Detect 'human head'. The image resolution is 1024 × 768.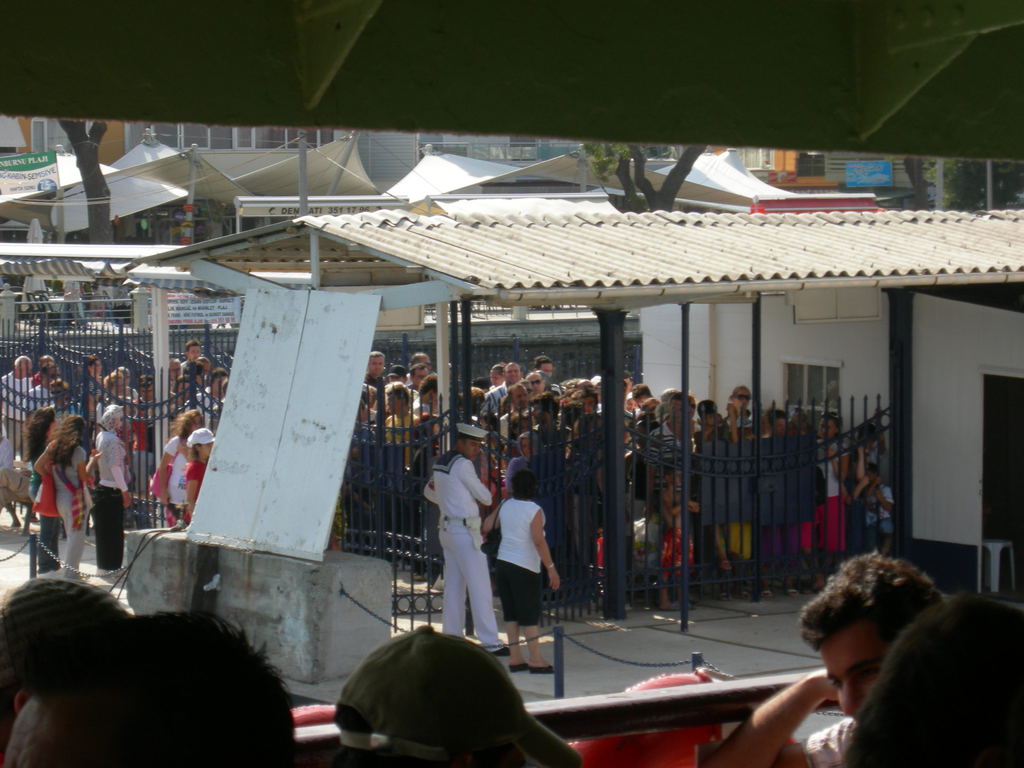
x1=97, y1=404, x2=124, y2=428.
